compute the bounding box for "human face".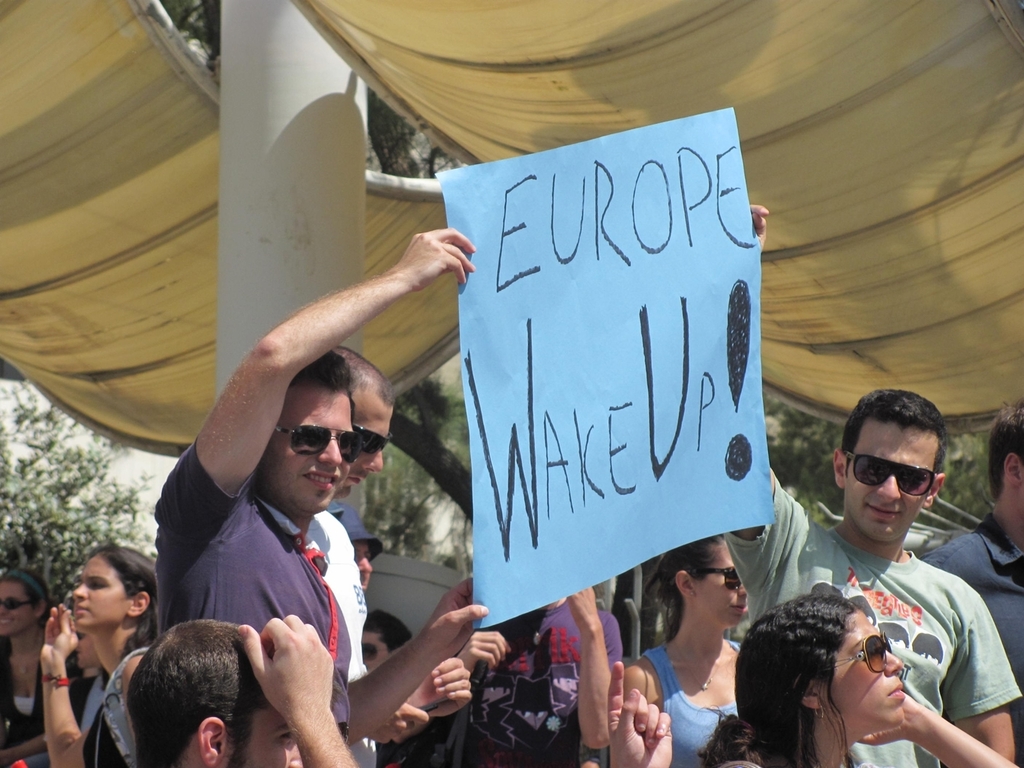
x1=0 y1=577 x2=30 y2=635.
